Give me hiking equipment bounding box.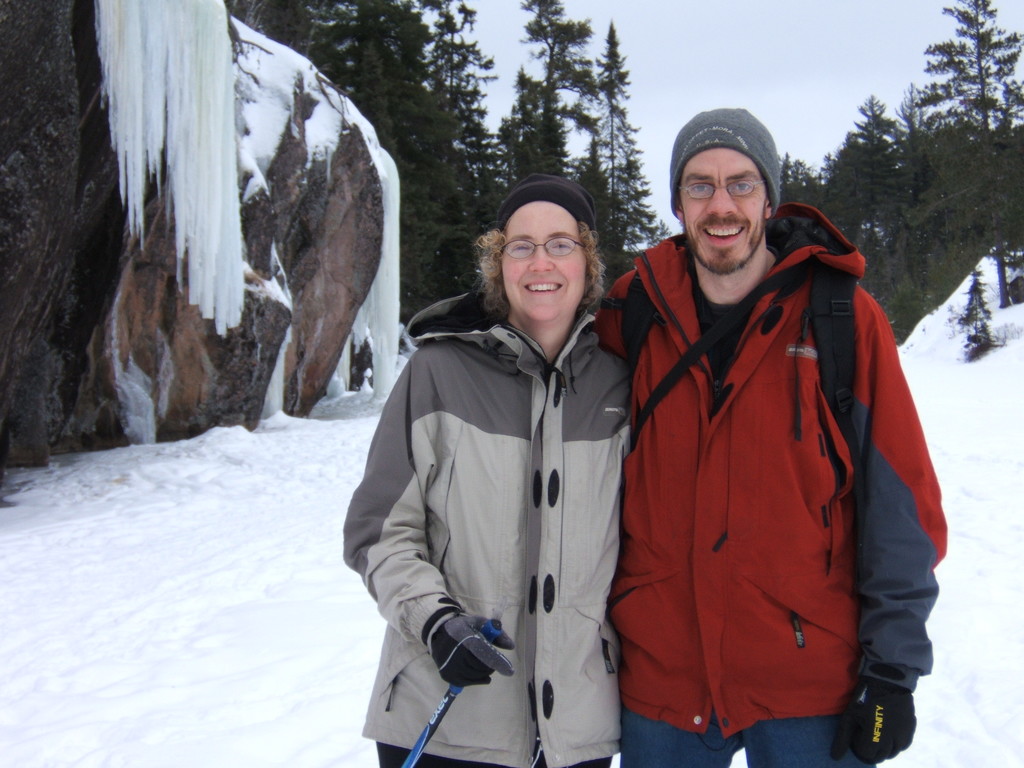
[614,264,862,461].
